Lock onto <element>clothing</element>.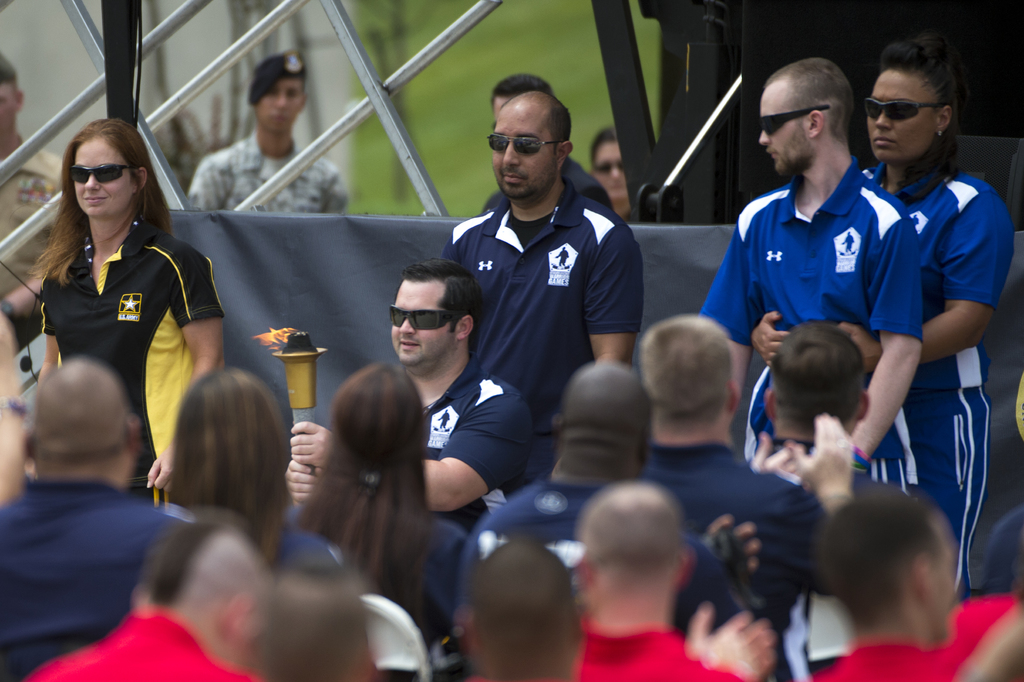
Locked: 484:150:619:209.
